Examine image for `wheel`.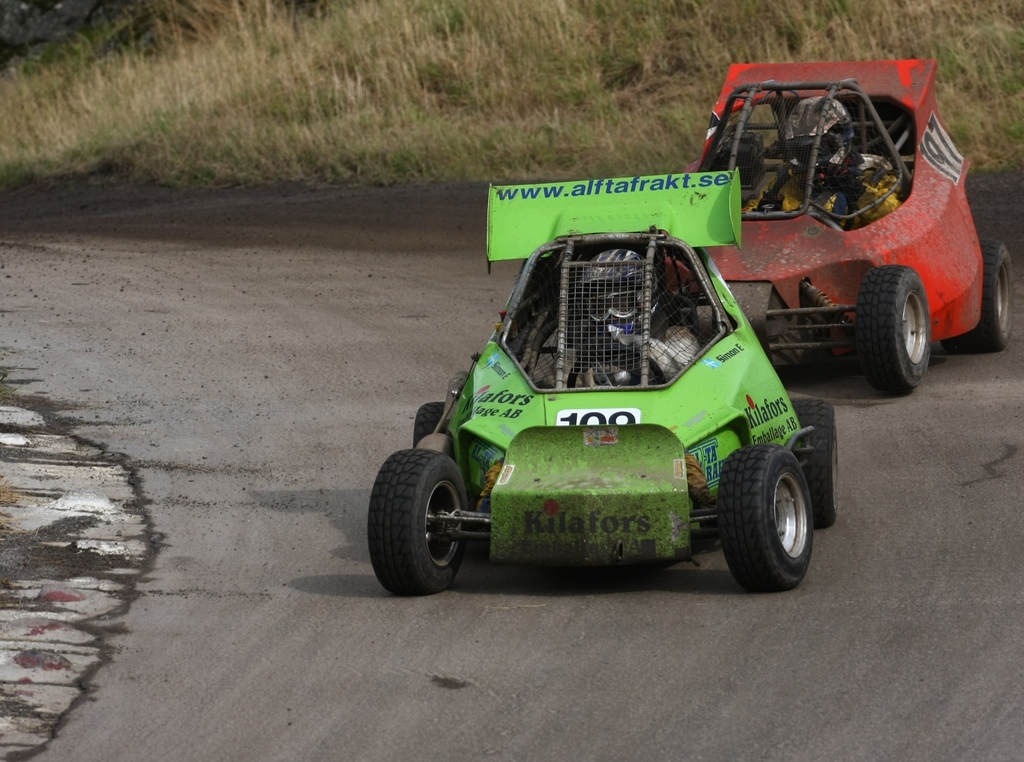
Examination result: x1=366, y1=448, x2=471, y2=594.
